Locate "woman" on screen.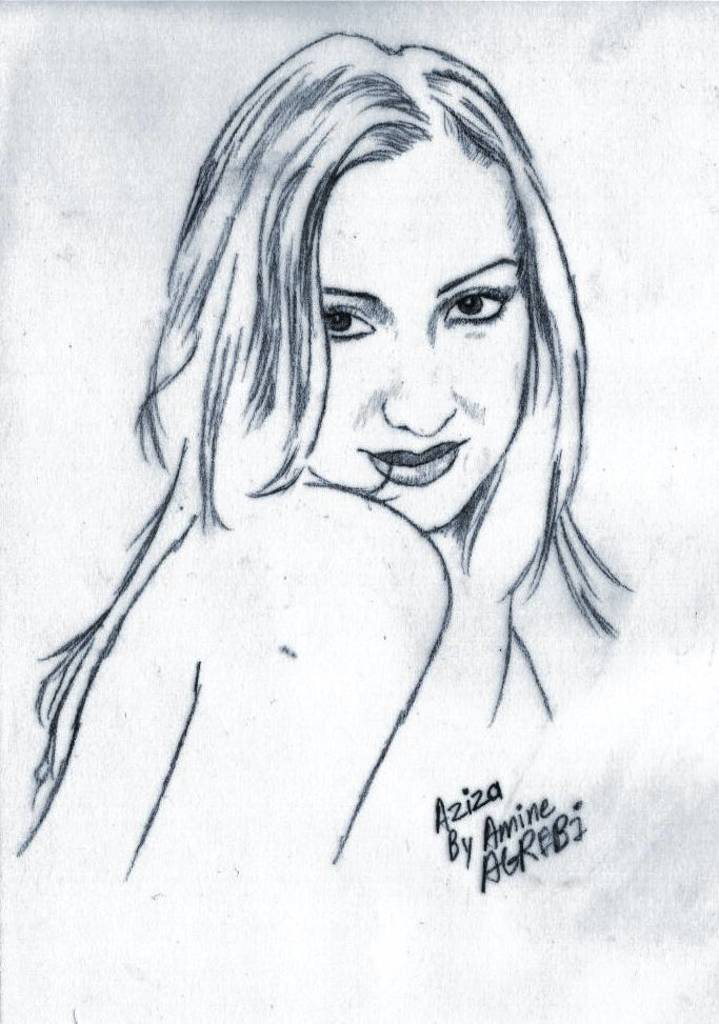
On screen at pyautogui.locateOnScreen(11, 38, 687, 943).
